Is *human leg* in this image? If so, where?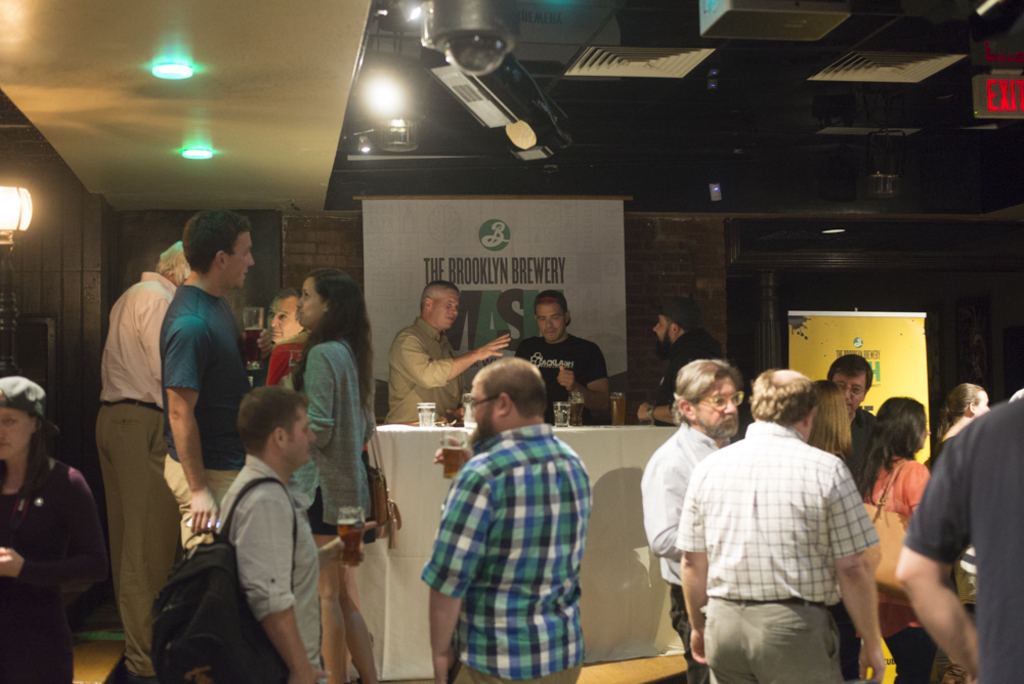
Yes, at (450, 656, 584, 683).
